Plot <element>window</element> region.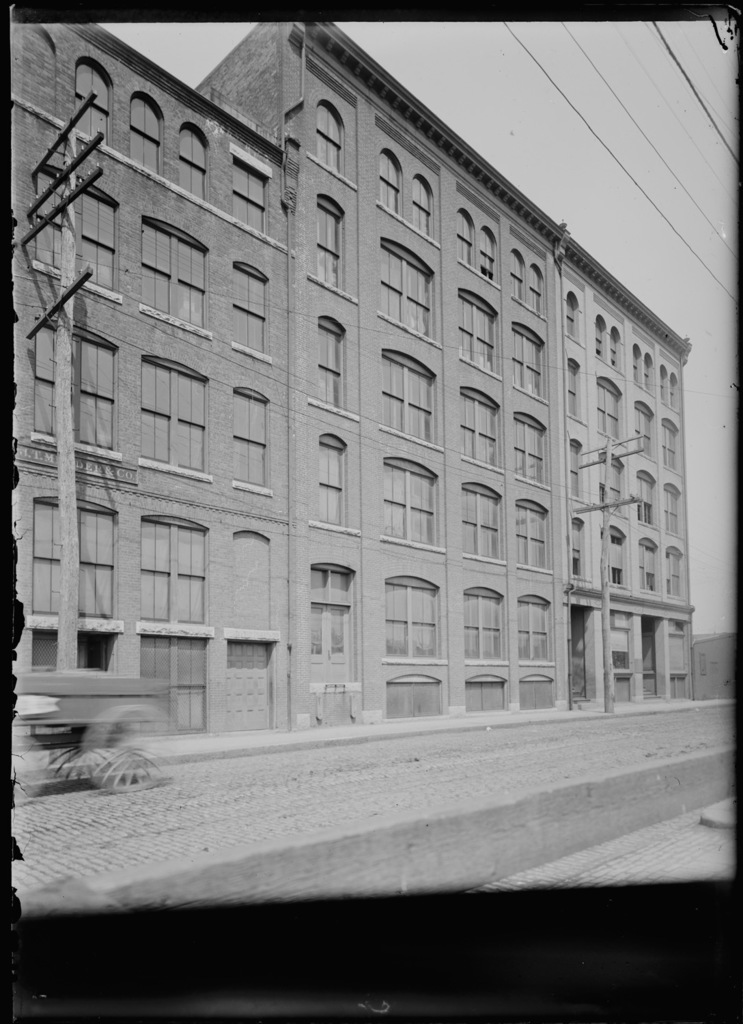
Plotted at l=595, t=371, r=618, b=438.
